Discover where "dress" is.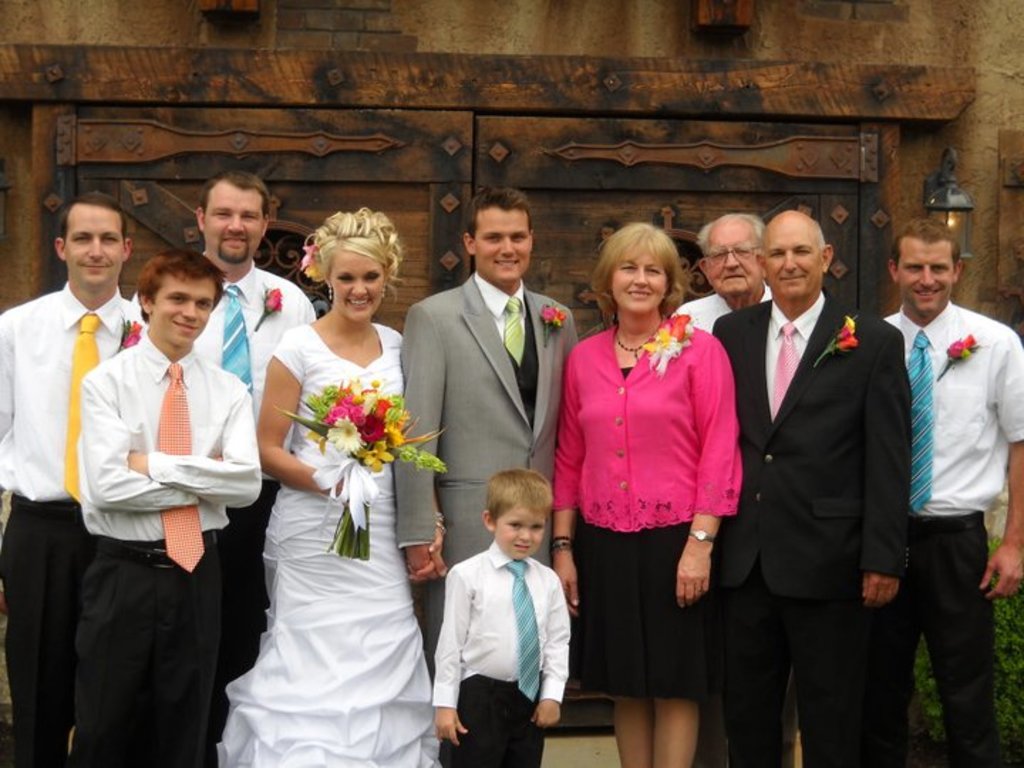
Discovered at region(215, 324, 439, 767).
